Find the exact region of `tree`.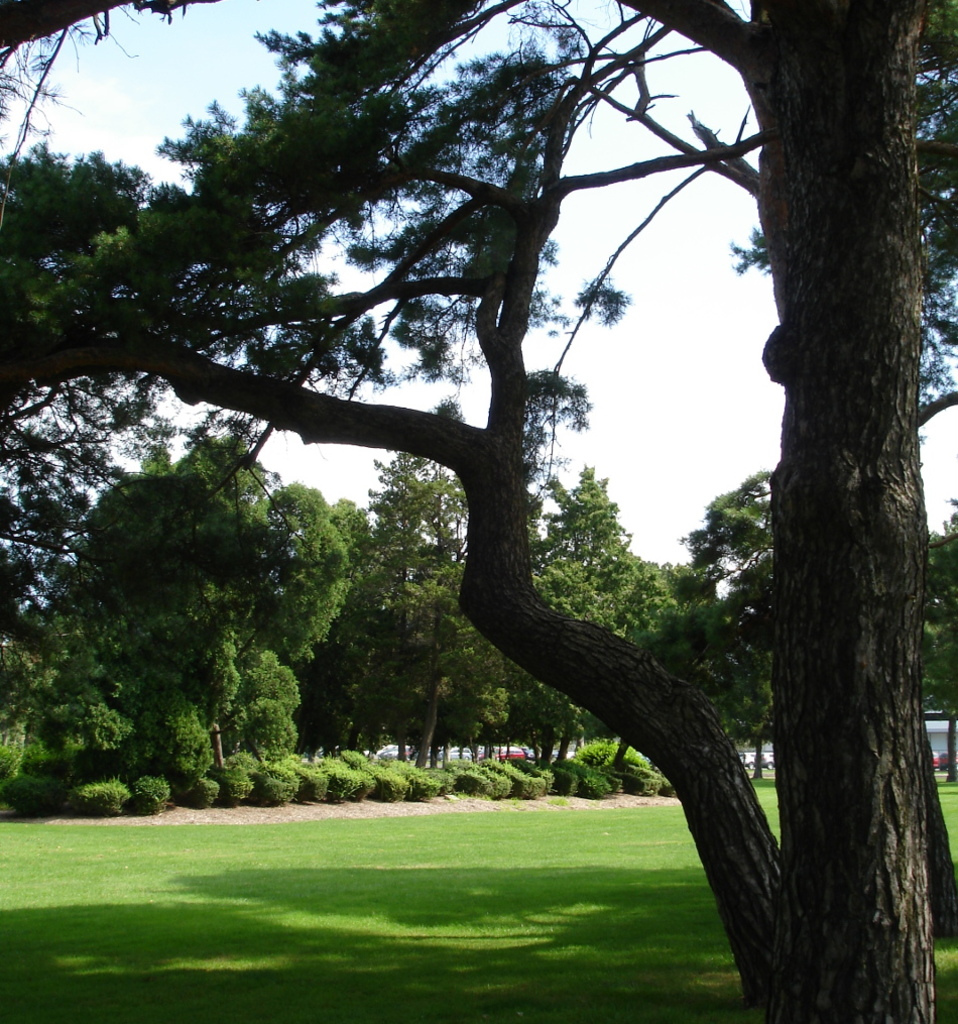
Exact region: pyautogui.locateOnScreen(535, 464, 708, 647).
